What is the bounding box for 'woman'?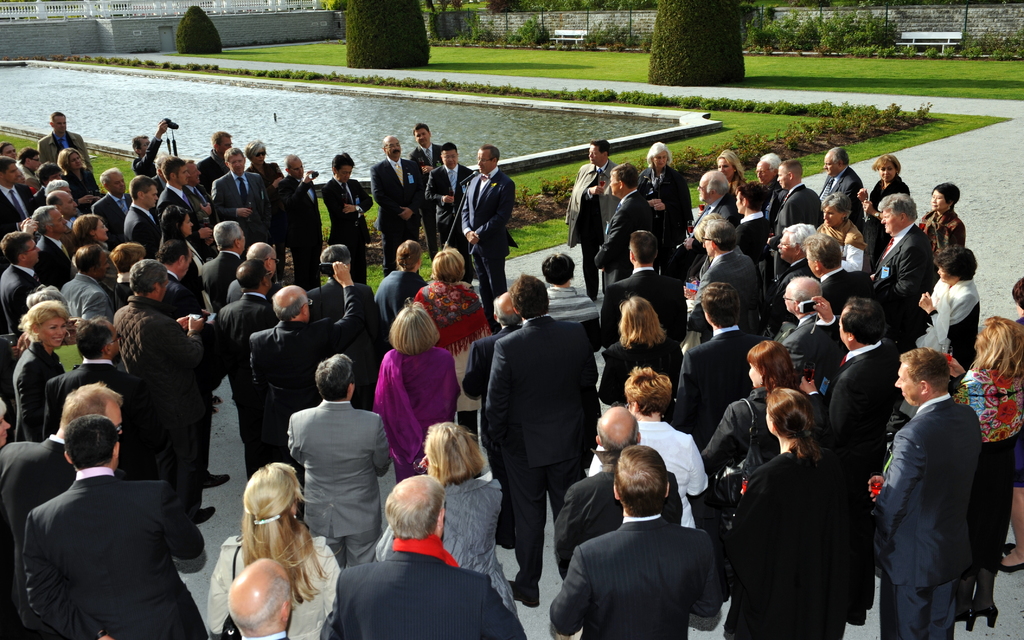
{"x1": 851, "y1": 149, "x2": 915, "y2": 255}.
